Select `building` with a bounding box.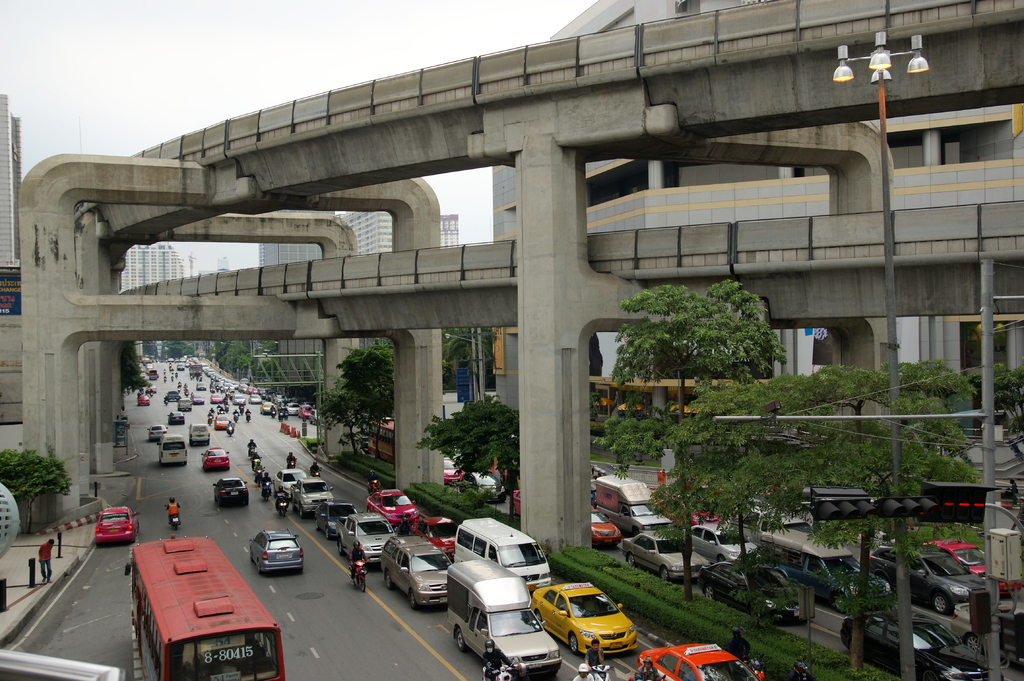
pyautogui.locateOnScreen(492, 0, 1023, 415).
